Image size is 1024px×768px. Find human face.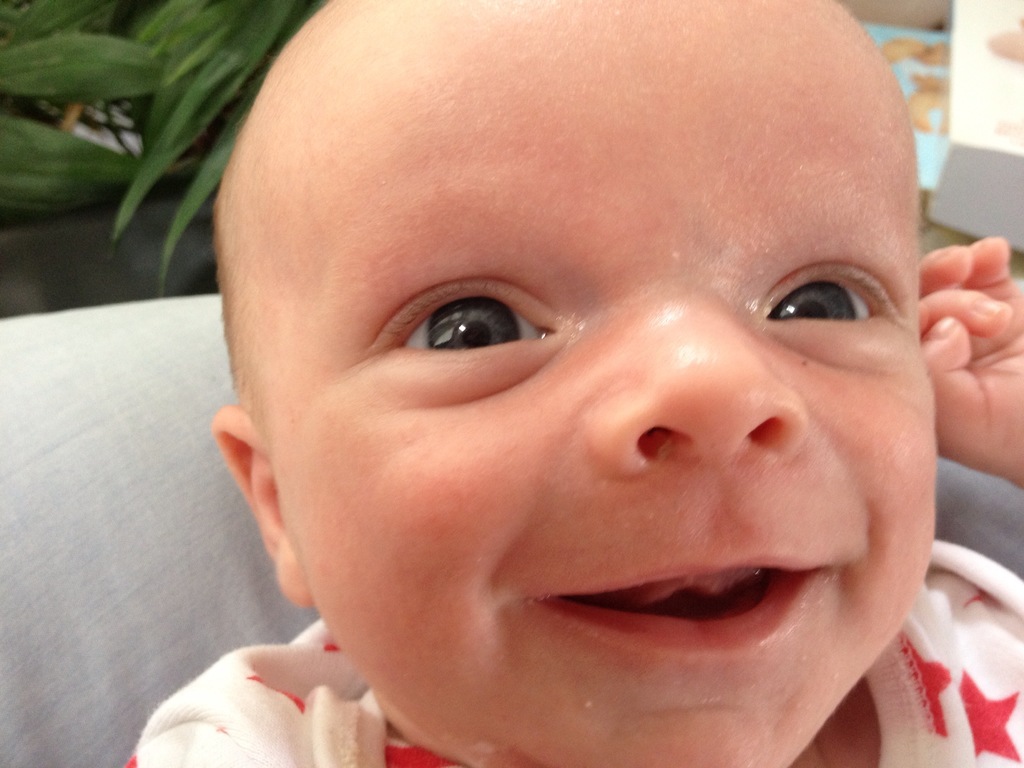
(275, 0, 941, 767).
